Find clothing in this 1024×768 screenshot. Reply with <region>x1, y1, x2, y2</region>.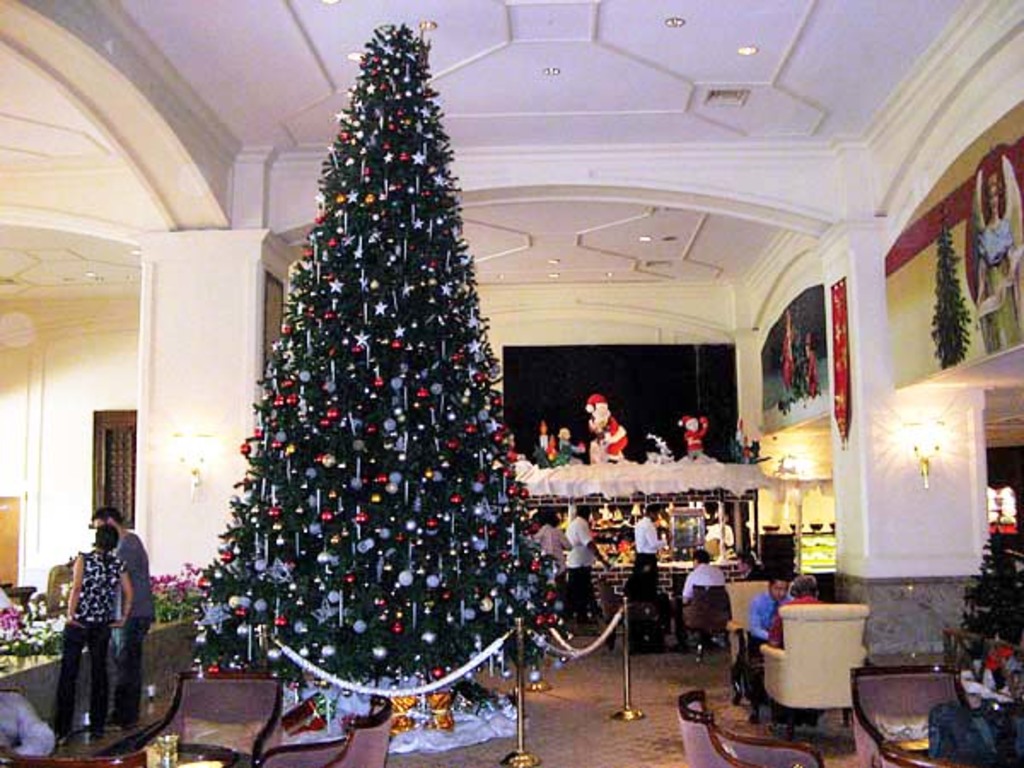
<region>532, 517, 568, 608</region>.
